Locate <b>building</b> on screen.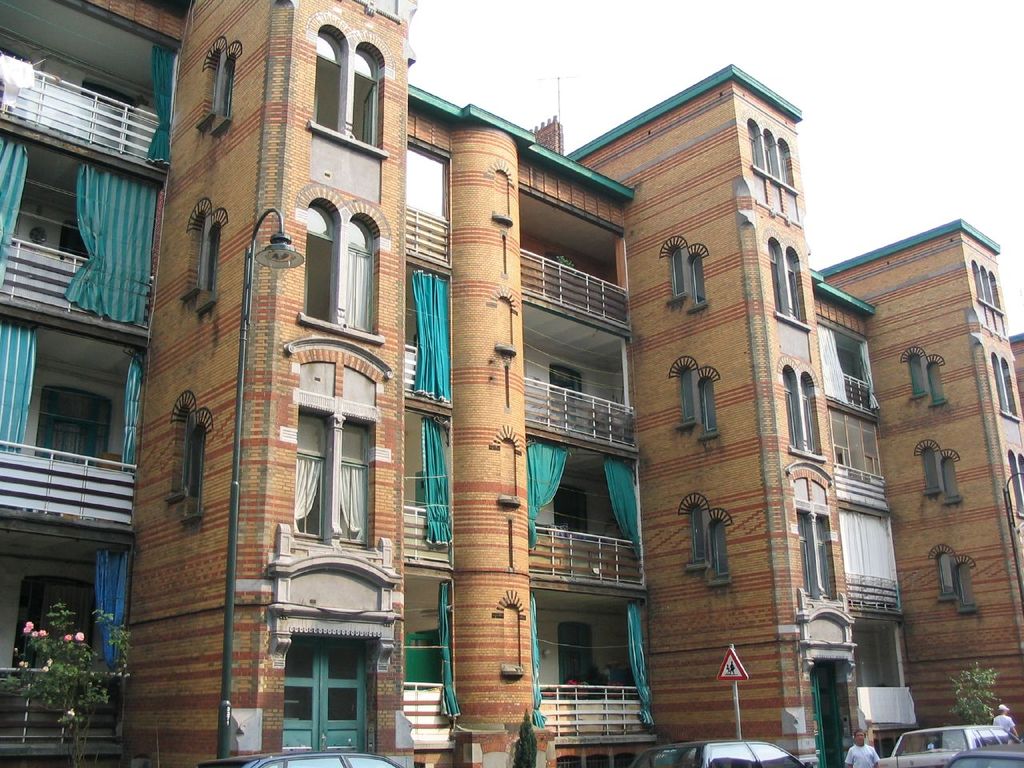
On screen at 0/0/1023/767.
